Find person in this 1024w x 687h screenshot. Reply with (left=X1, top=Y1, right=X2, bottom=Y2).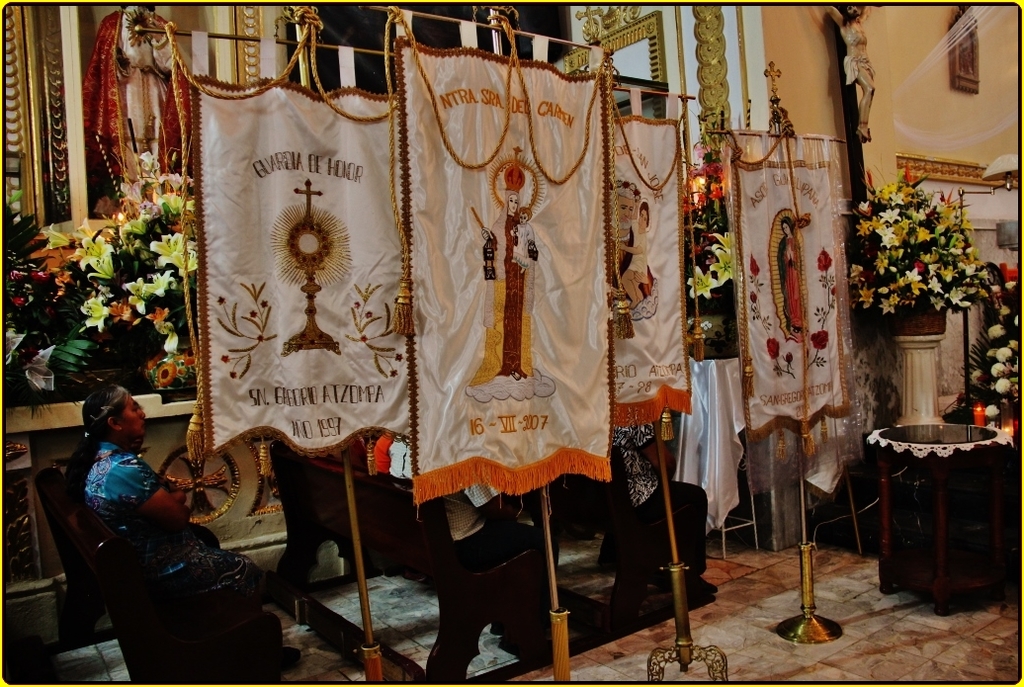
(left=514, top=210, right=534, bottom=381).
